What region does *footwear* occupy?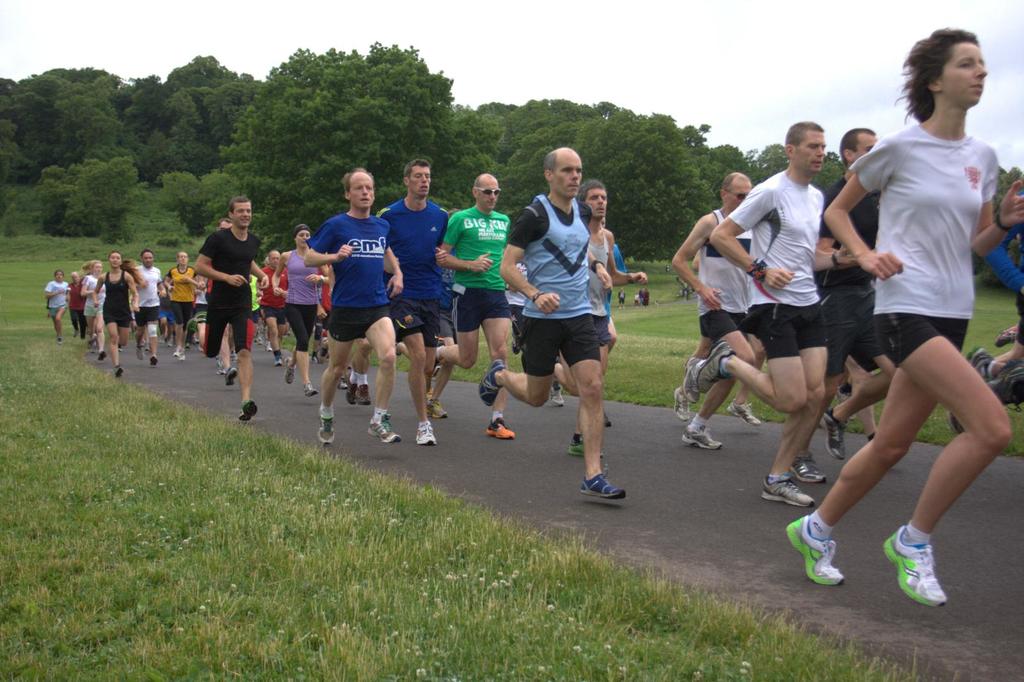
995 323 1020 346.
